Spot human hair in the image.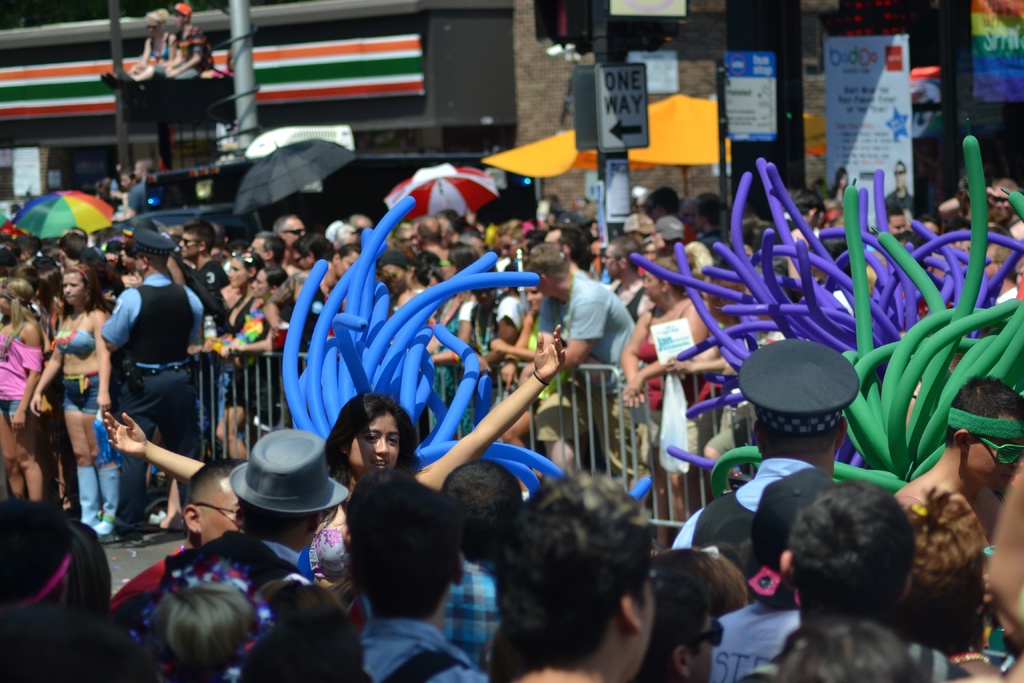
human hair found at box=[692, 540, 742, 620].
